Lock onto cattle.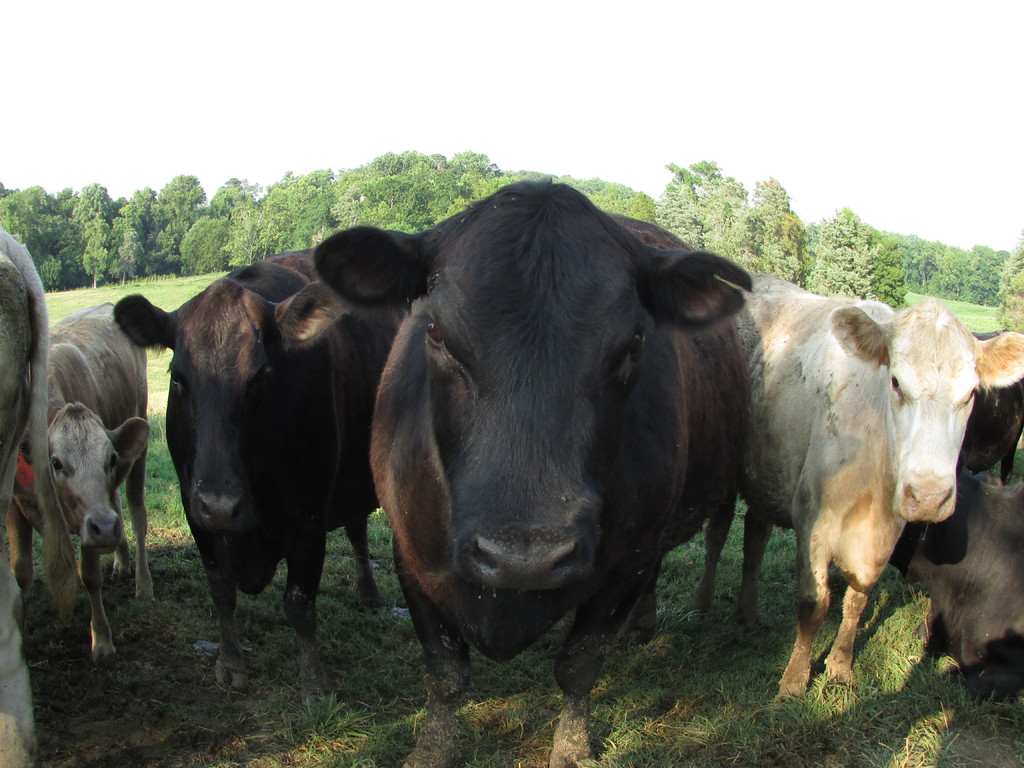
Locked: {"x1": 0, "y1": 225, "x2": 90, "y2": 767}.
